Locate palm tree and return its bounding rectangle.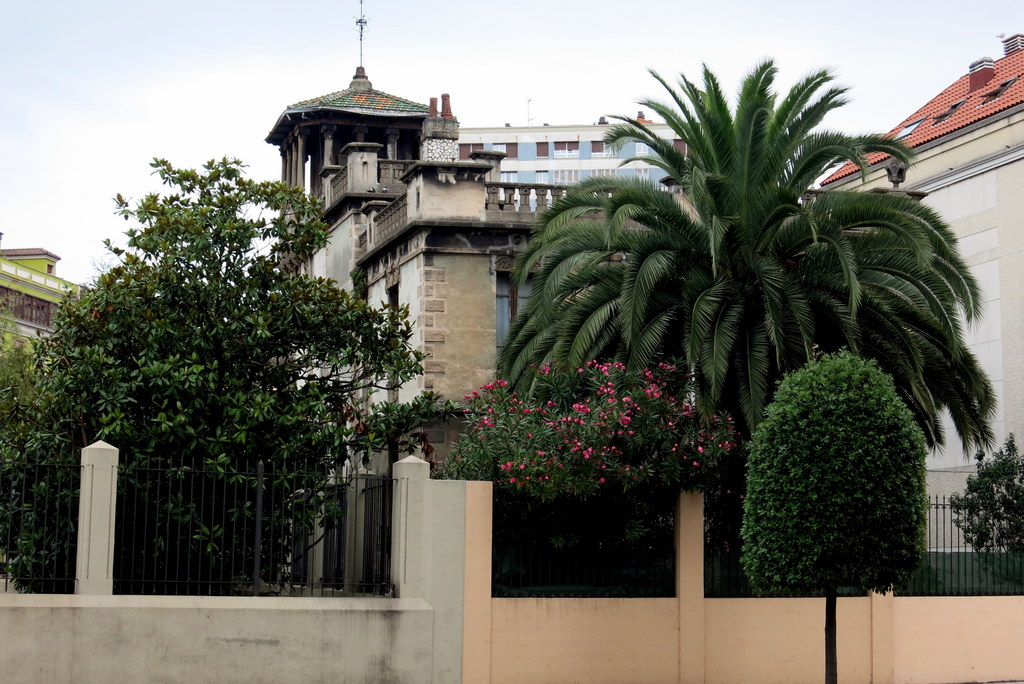
(left=547, top=106, right=953, bottom=553).
